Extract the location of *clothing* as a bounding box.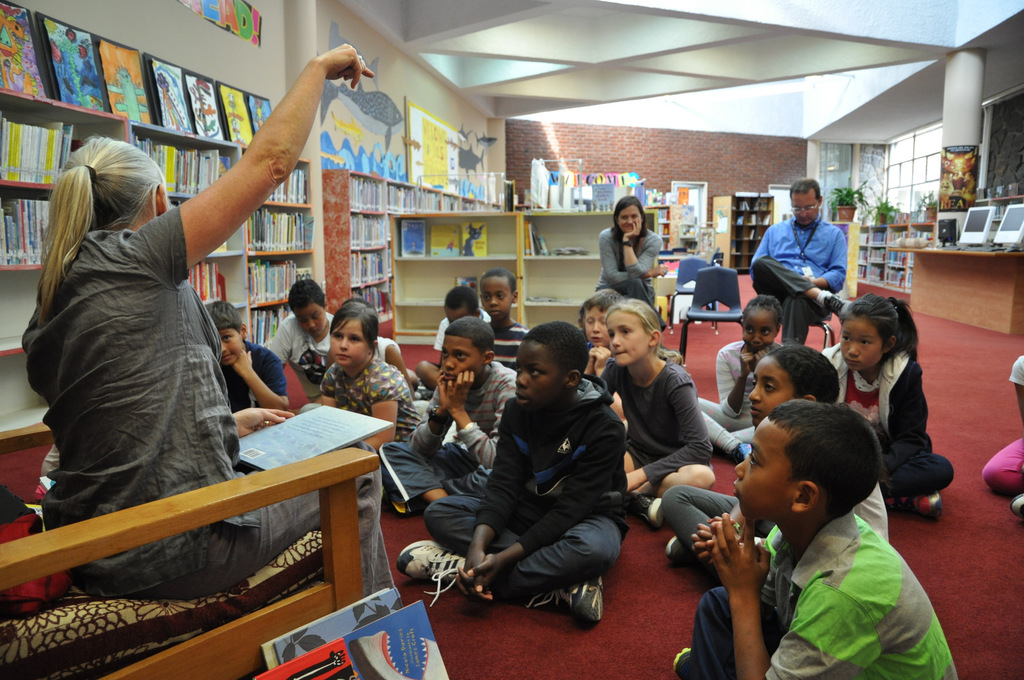
rect(489, 313, 529, 374).
